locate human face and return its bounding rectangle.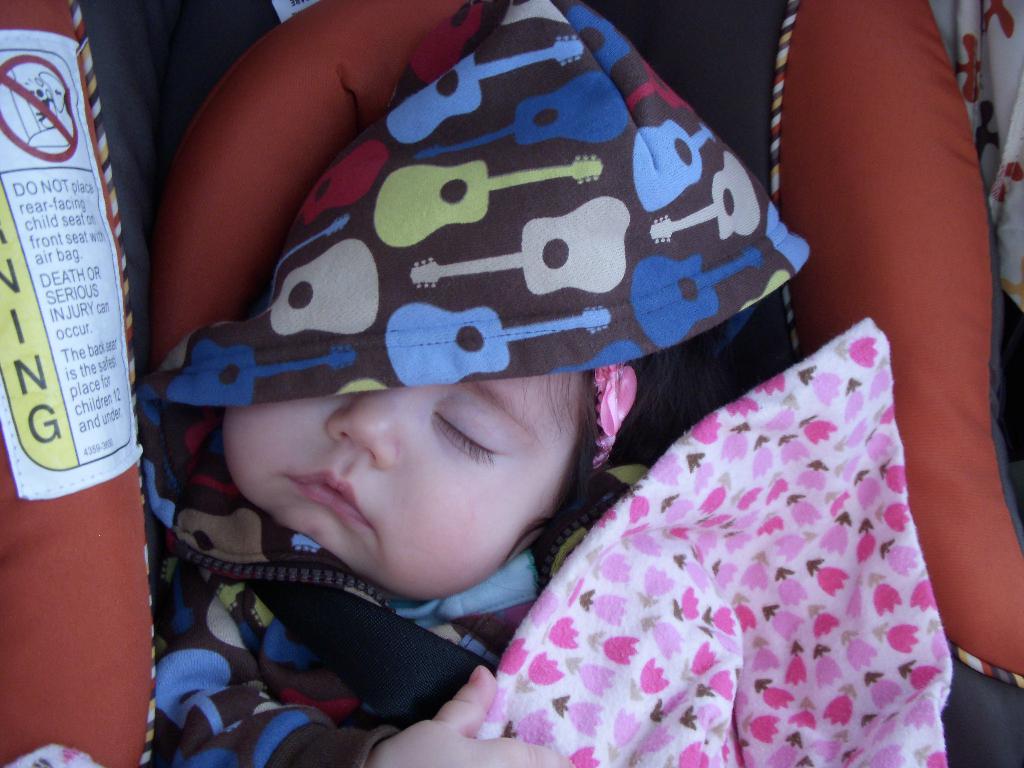
x1=232 y1=376 x2=578 y2=596.
